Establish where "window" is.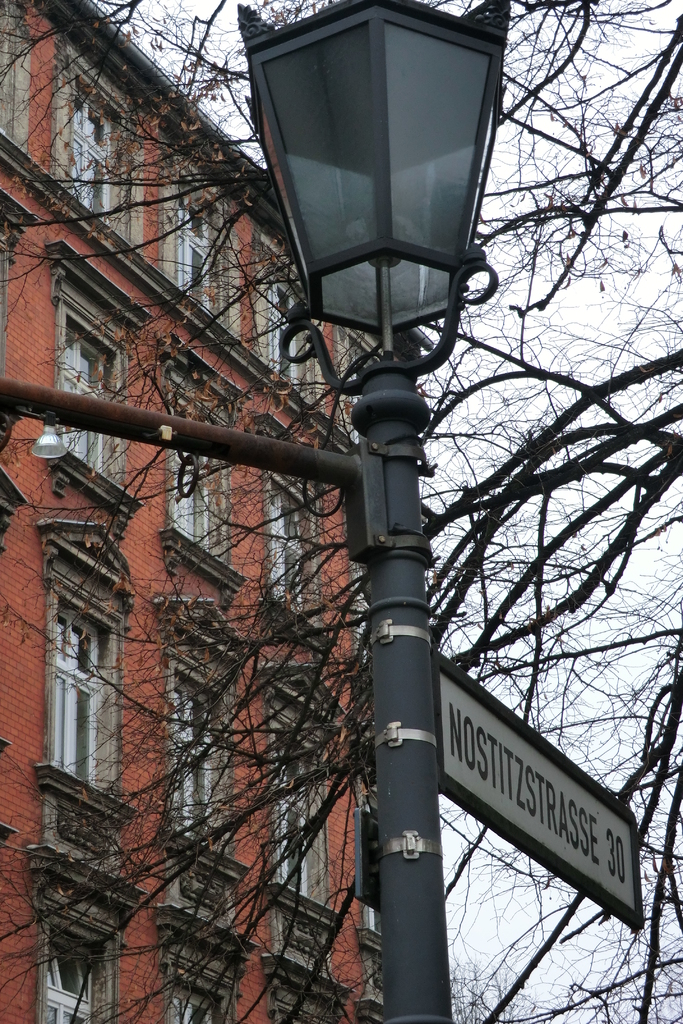
Established at 248:227:318:409.
